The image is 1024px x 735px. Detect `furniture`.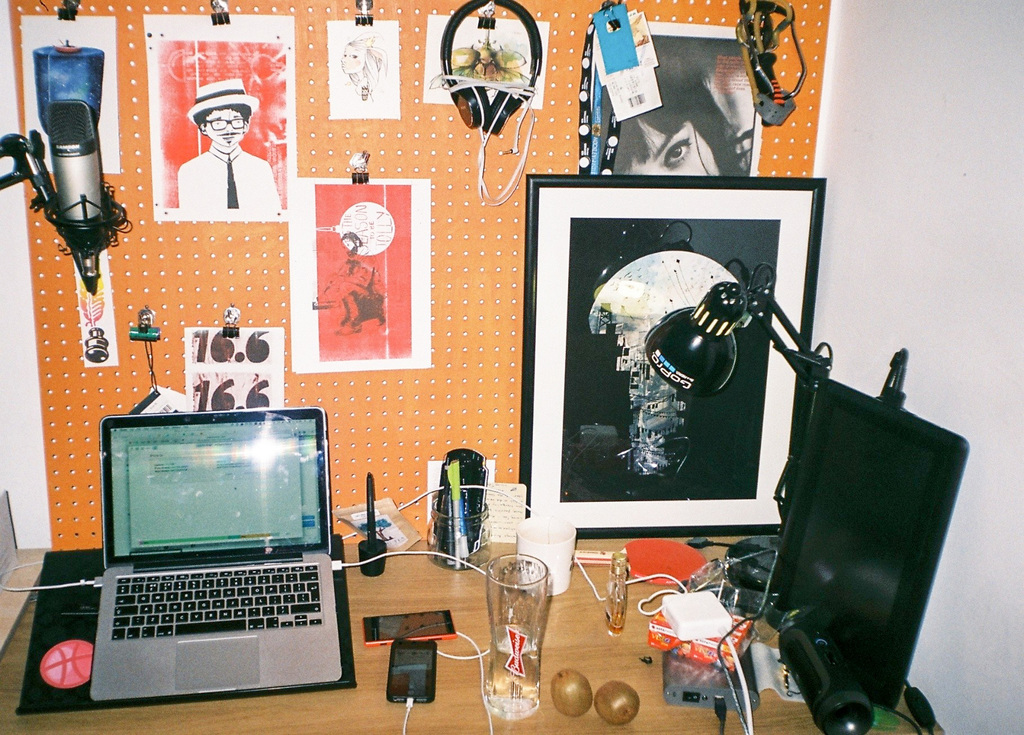
Detection: [0, 544, 943, 734].
